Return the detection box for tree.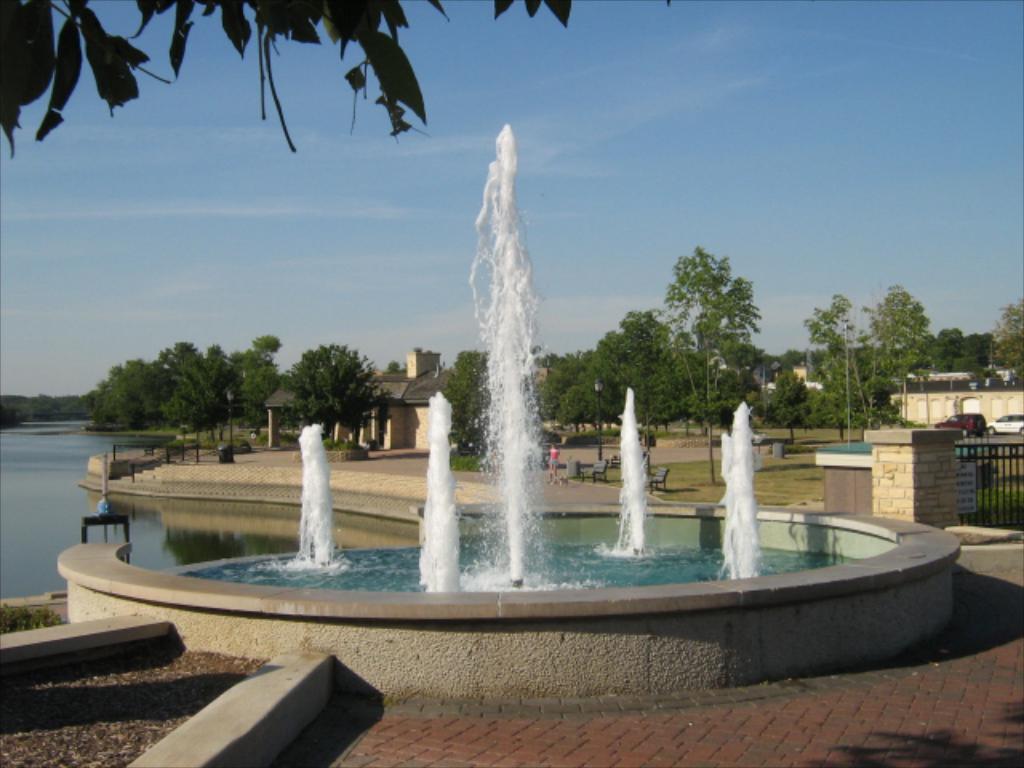
detection(758, 374, 816, 438).
